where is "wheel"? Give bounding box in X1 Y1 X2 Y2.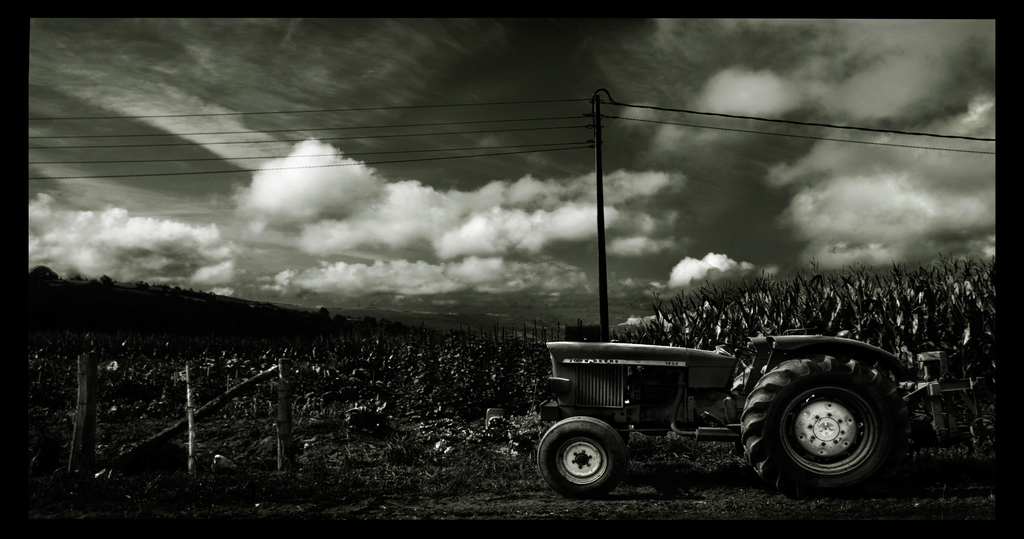
740 345 908 500.
